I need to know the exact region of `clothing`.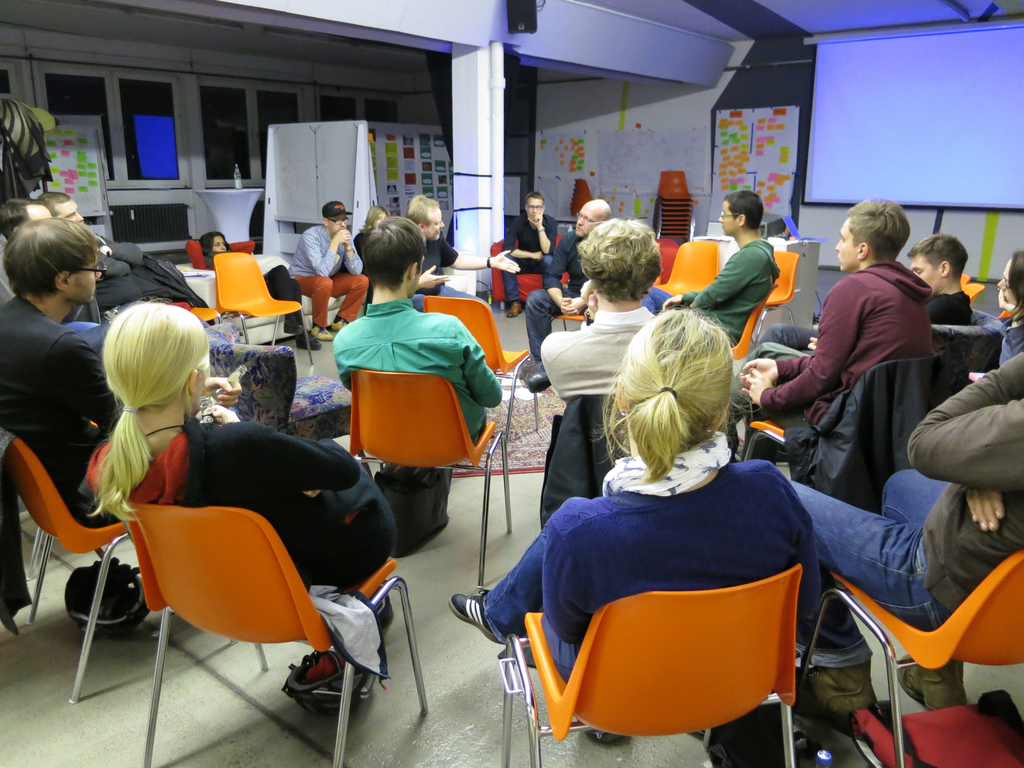
Region: bbox(501, 204, 552, 304).
